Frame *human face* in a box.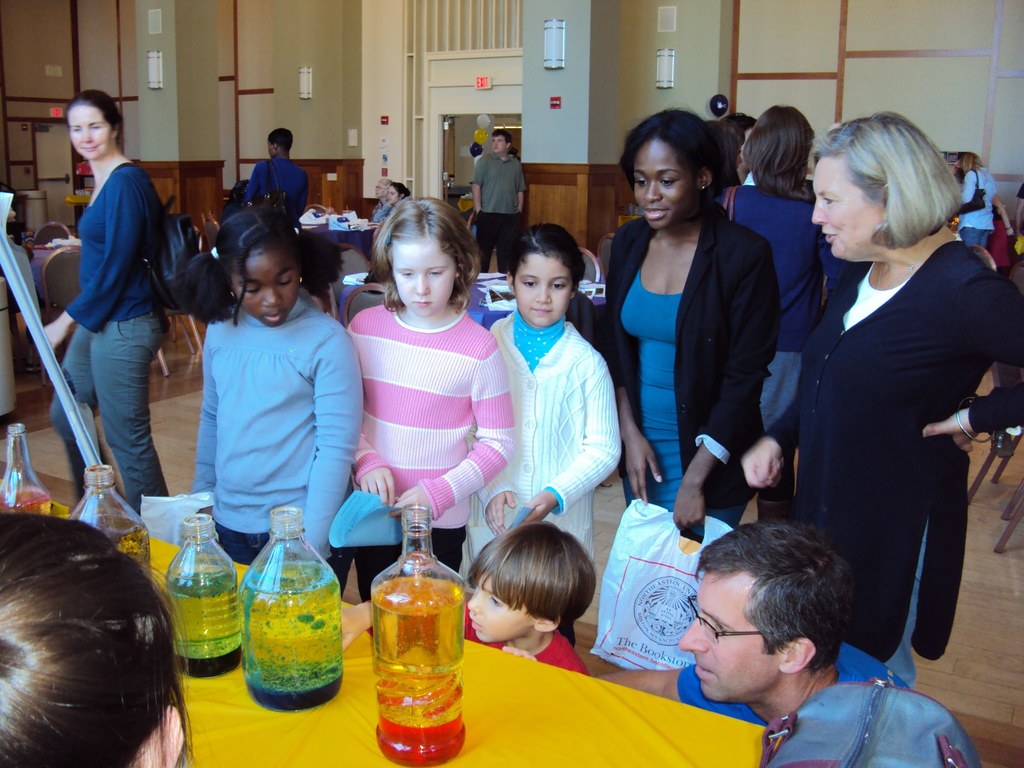
(x1=237, y1=264, x2=303, y2=326).
